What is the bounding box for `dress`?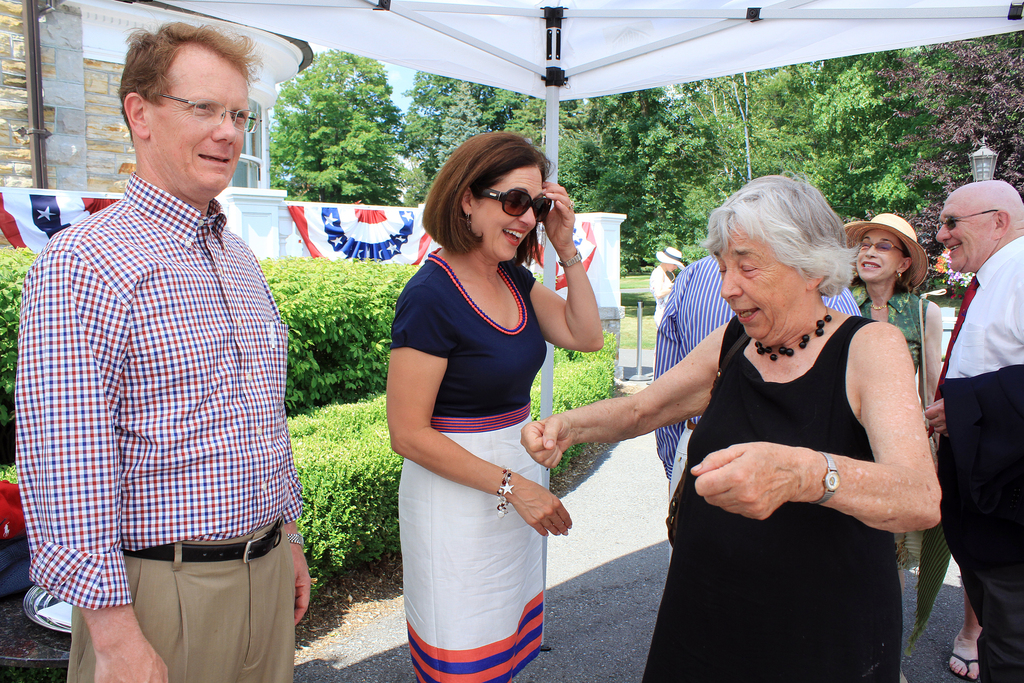
BBox(640, 313, 899, 682).
